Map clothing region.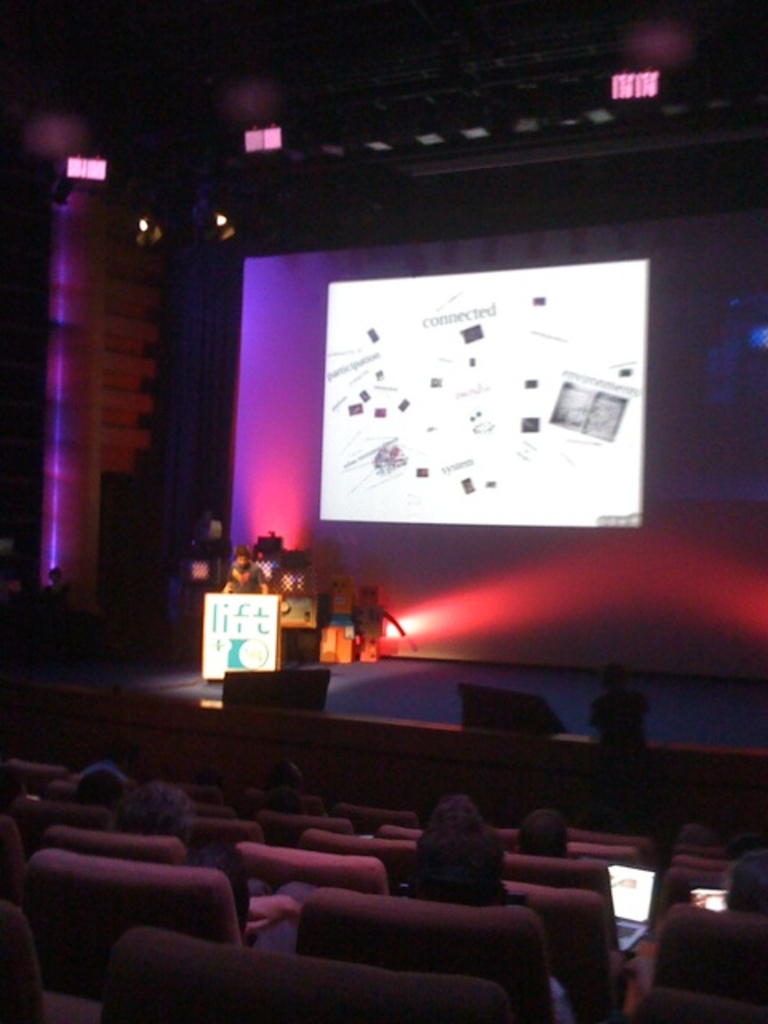
Mapped to x1=550 y1=973 x2=578 y2=1022.
